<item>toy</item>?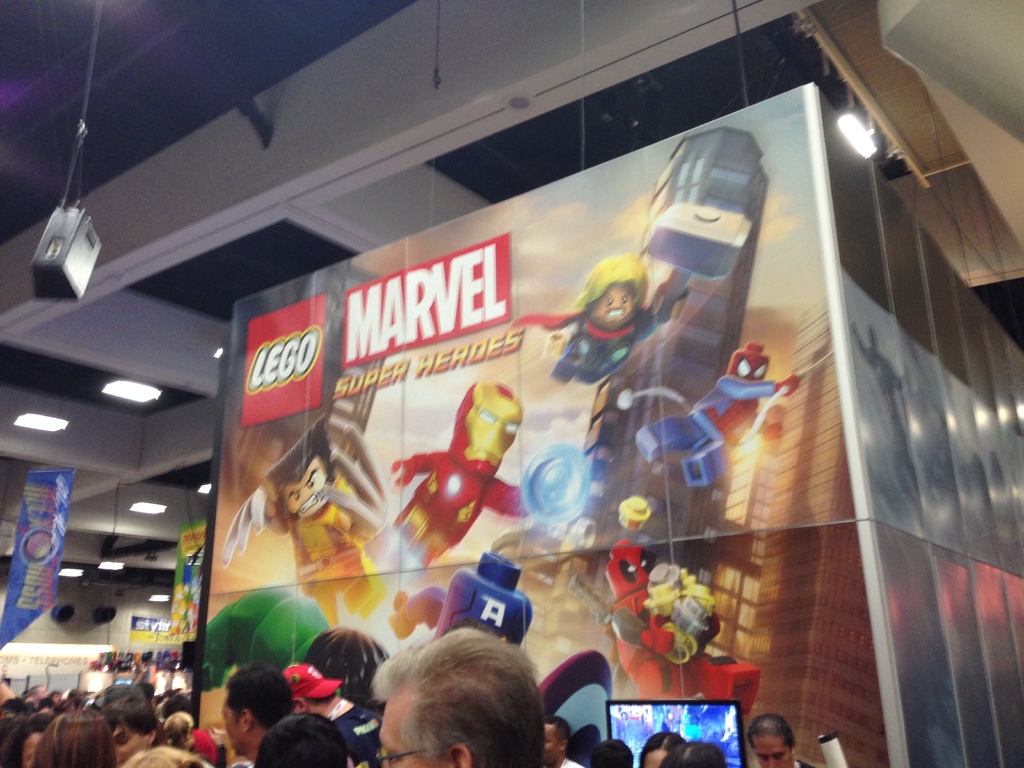
select_region(202, 587, 330, 693)
